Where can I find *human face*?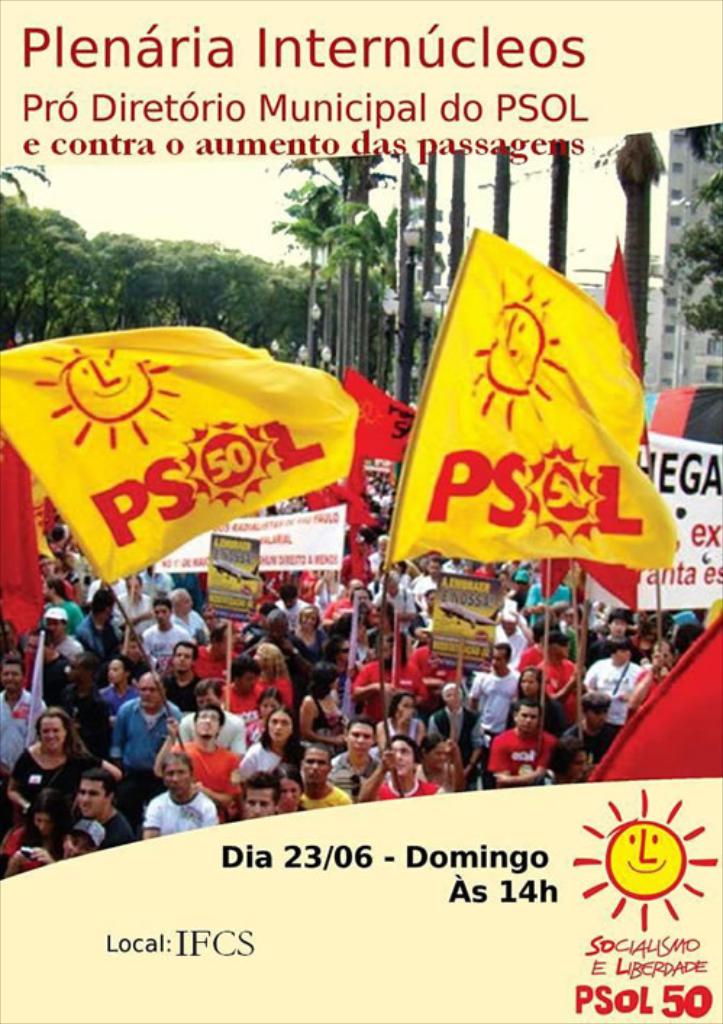
You can find it at Rect(167, 760, 194, 797).
